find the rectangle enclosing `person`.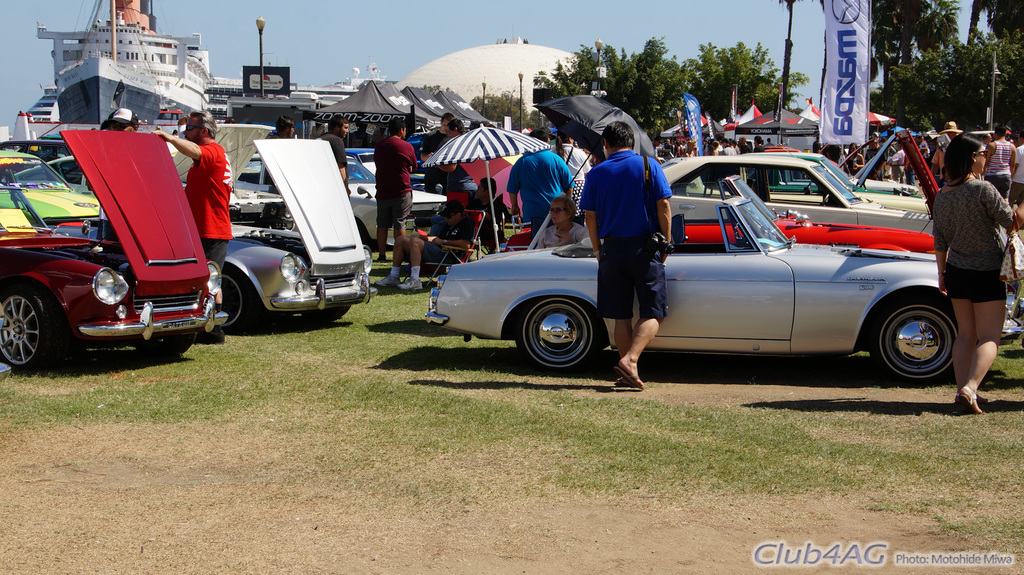
left=372, top=198, right=474, bottom=290.
